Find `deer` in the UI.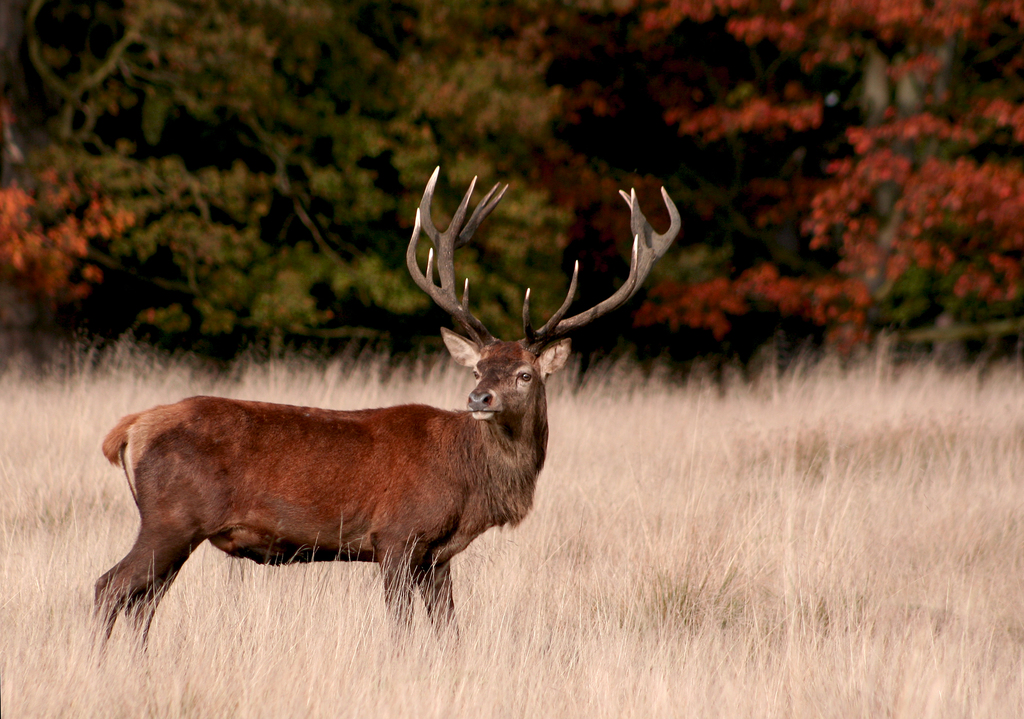
UI element at box(94, 170, 681, 663).
